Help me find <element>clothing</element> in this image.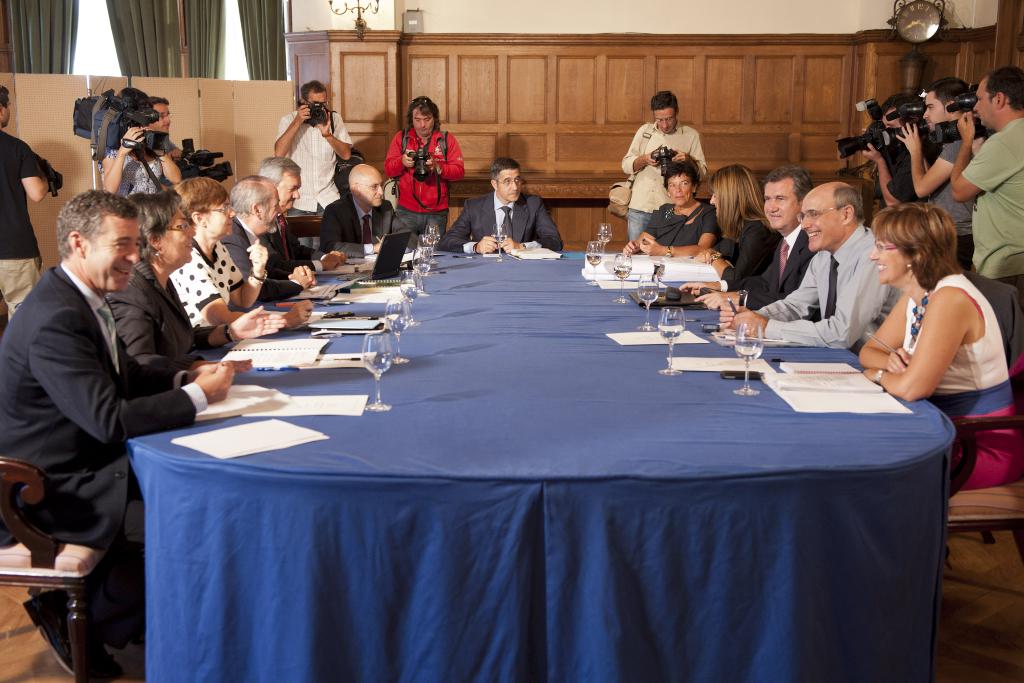
Found it: [x1=271, y1=214, x2=311, y2=276].
